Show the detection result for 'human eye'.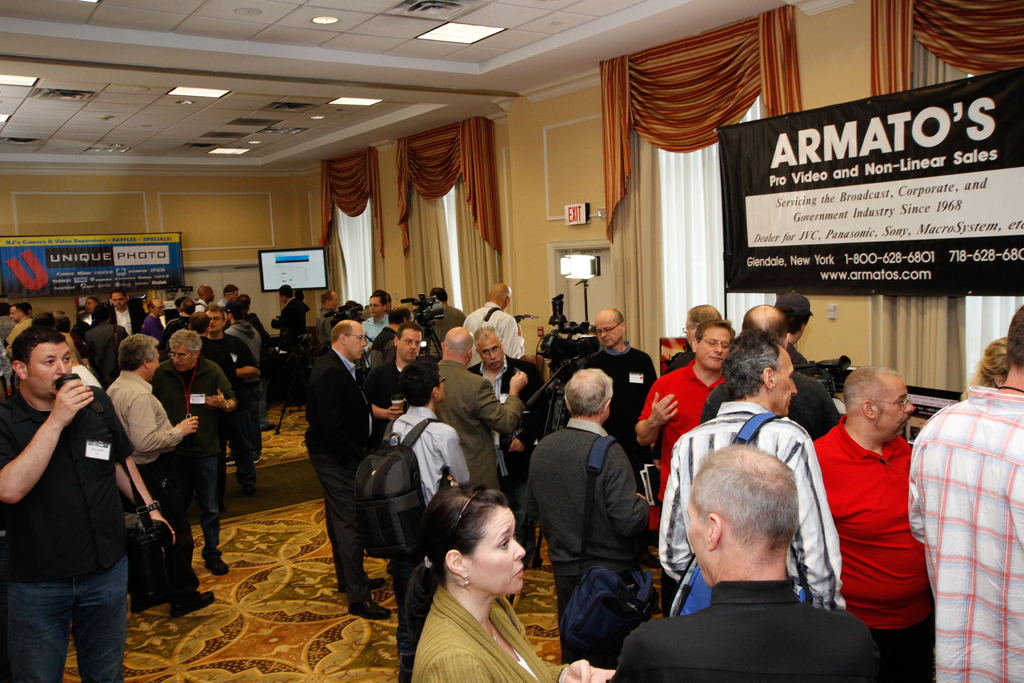
[x1=109, y1=297, x2=118, y2=304].
